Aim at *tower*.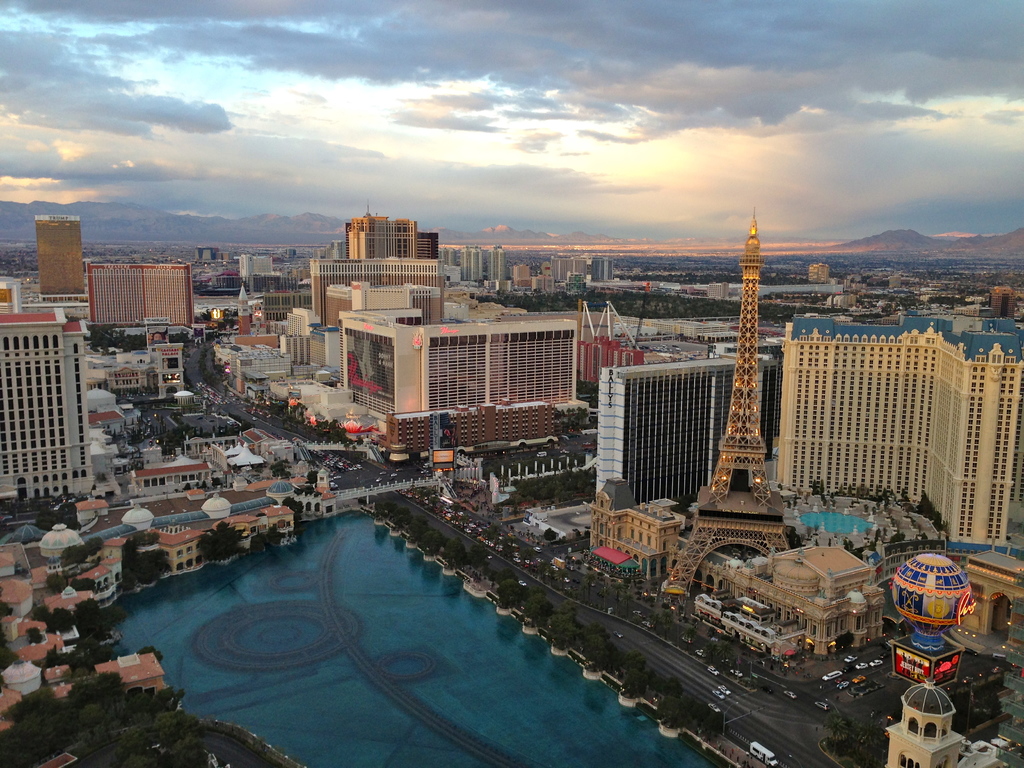
Aimed at locate(938, 538, 1023, 657).
